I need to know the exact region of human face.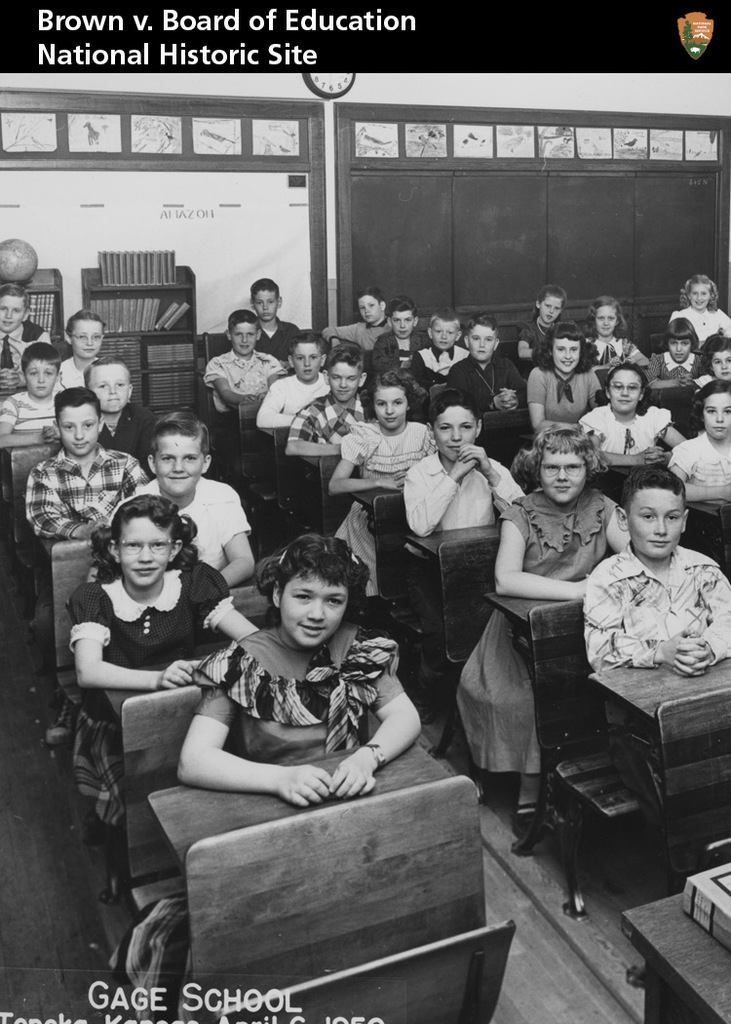
Region: (x1=358, y1=295, x2=382, y2=322).
